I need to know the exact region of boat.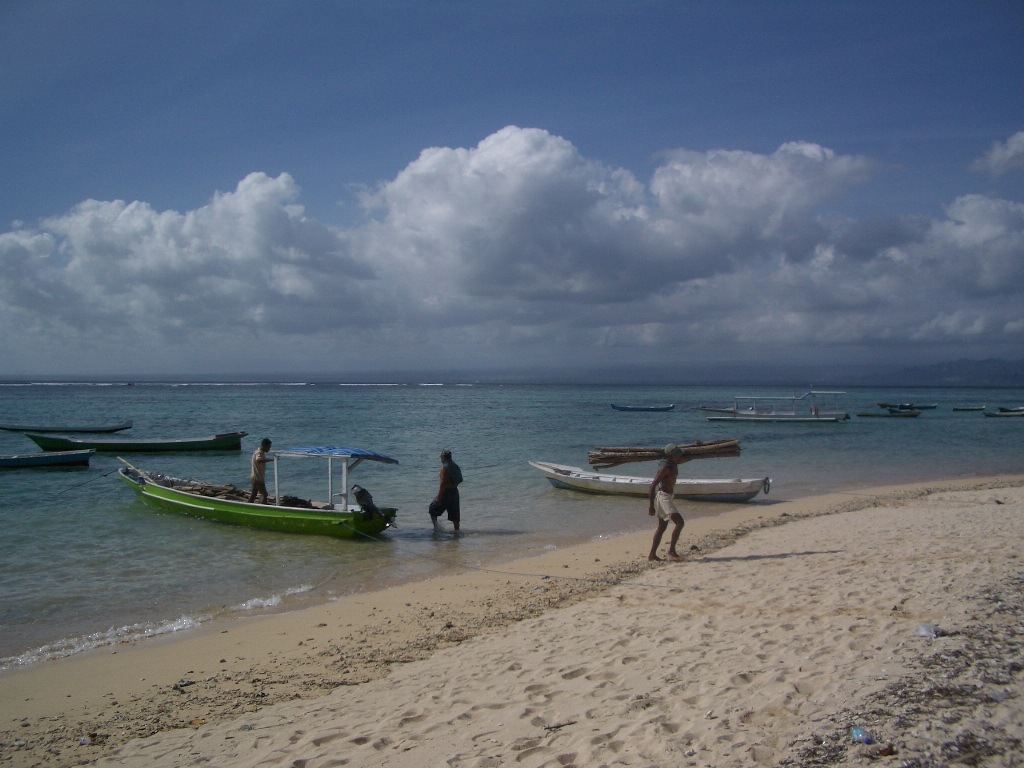
Region: x1=0 y1=449 x2=92 y2=473.
